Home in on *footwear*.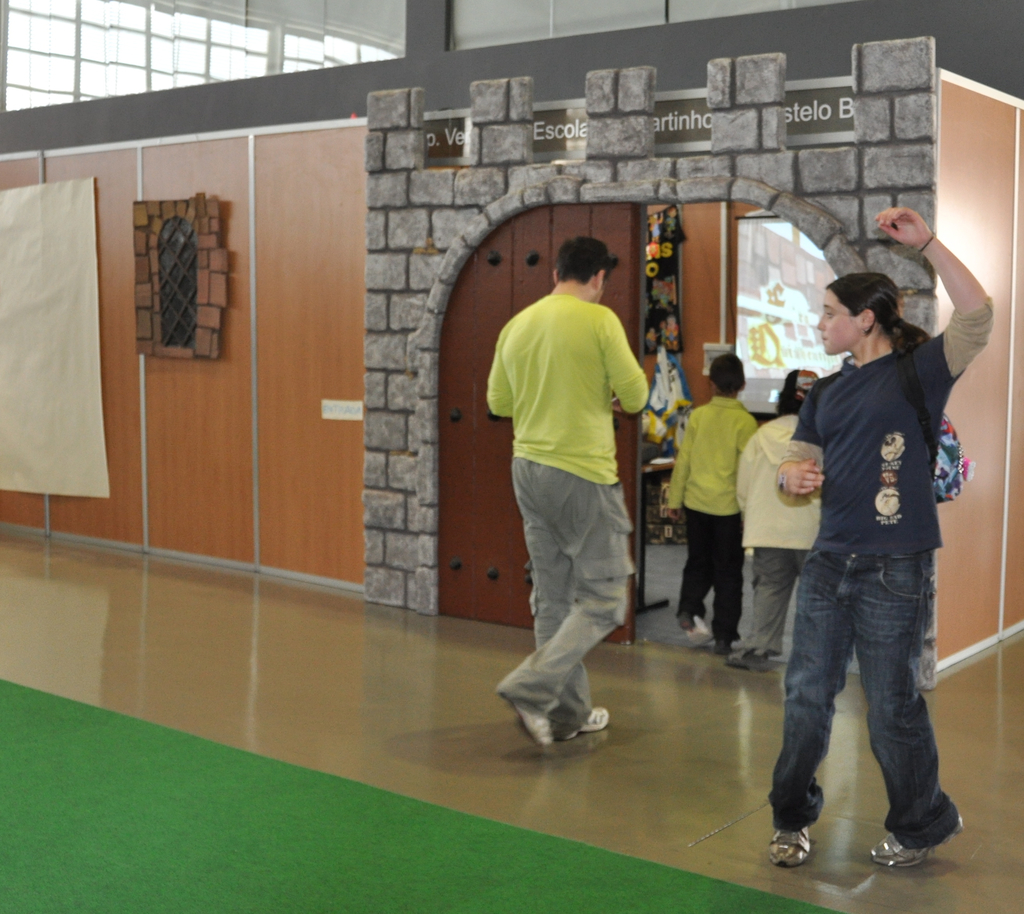
Homed in at (502, 699, 552, 742).
